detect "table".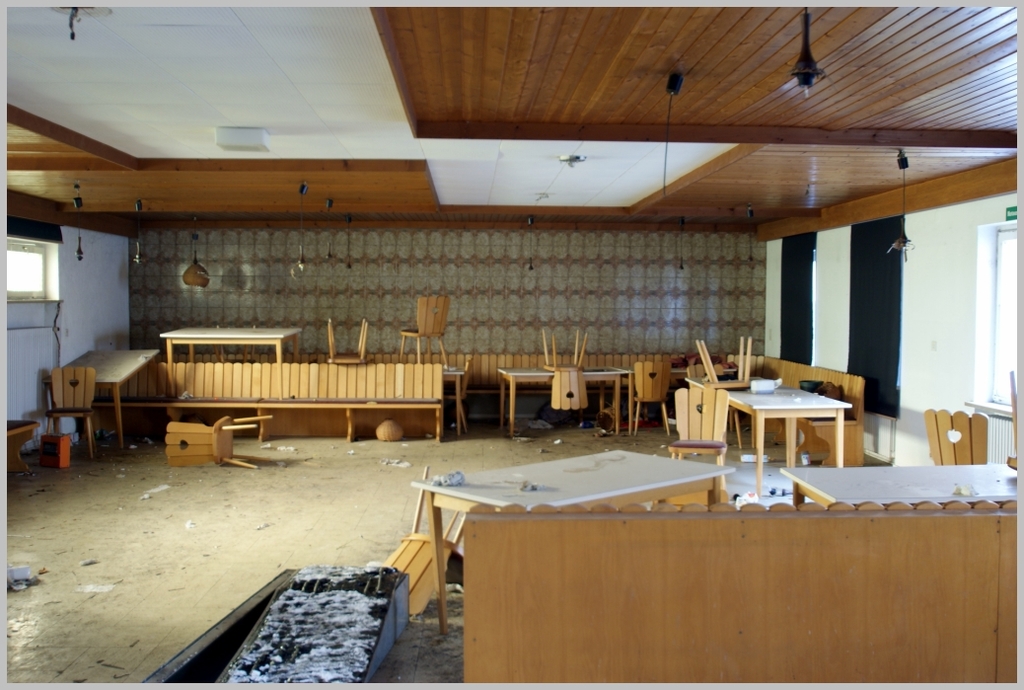
Detected at x1=158 y1=319 x2=306 y2=401.
